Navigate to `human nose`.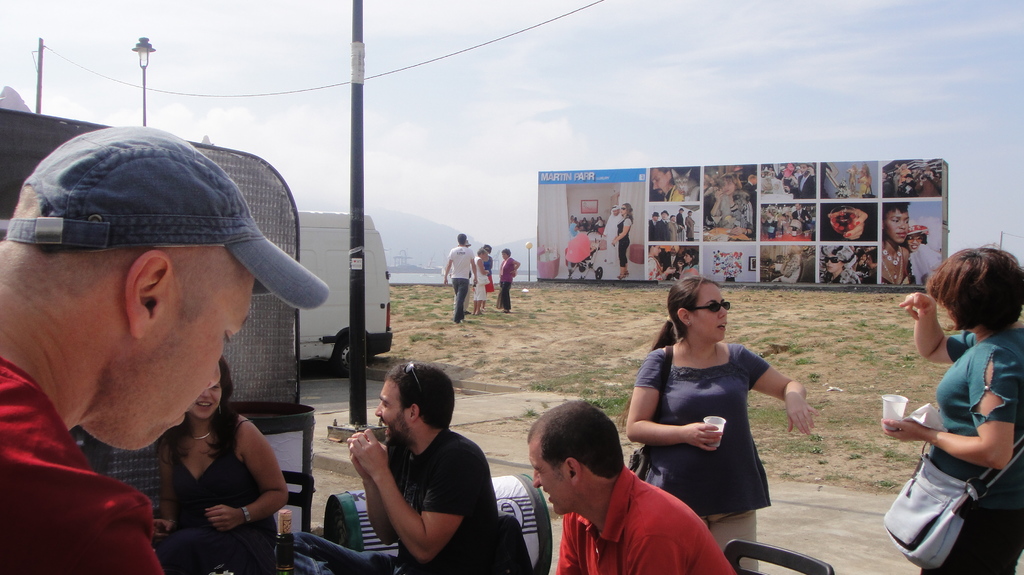
Navigation target: {"left": 374, "top": 400, "right": 383, "bottom": 419}.
